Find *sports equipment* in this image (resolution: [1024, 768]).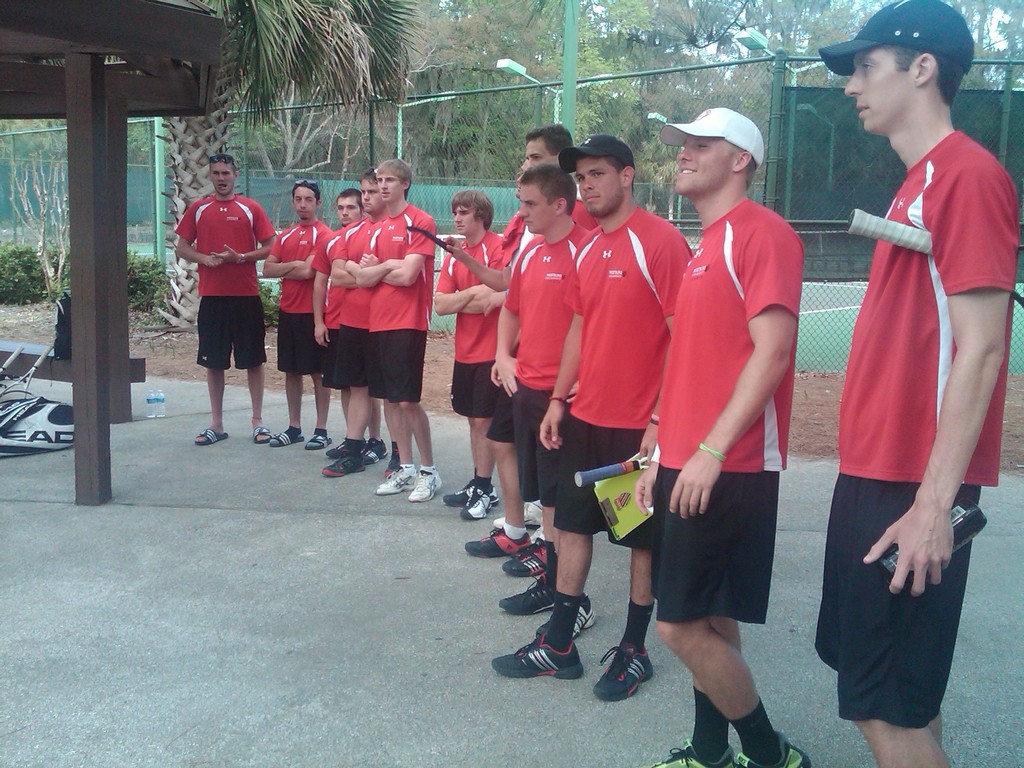
left=0, top=342, right=24, bottom=382.
